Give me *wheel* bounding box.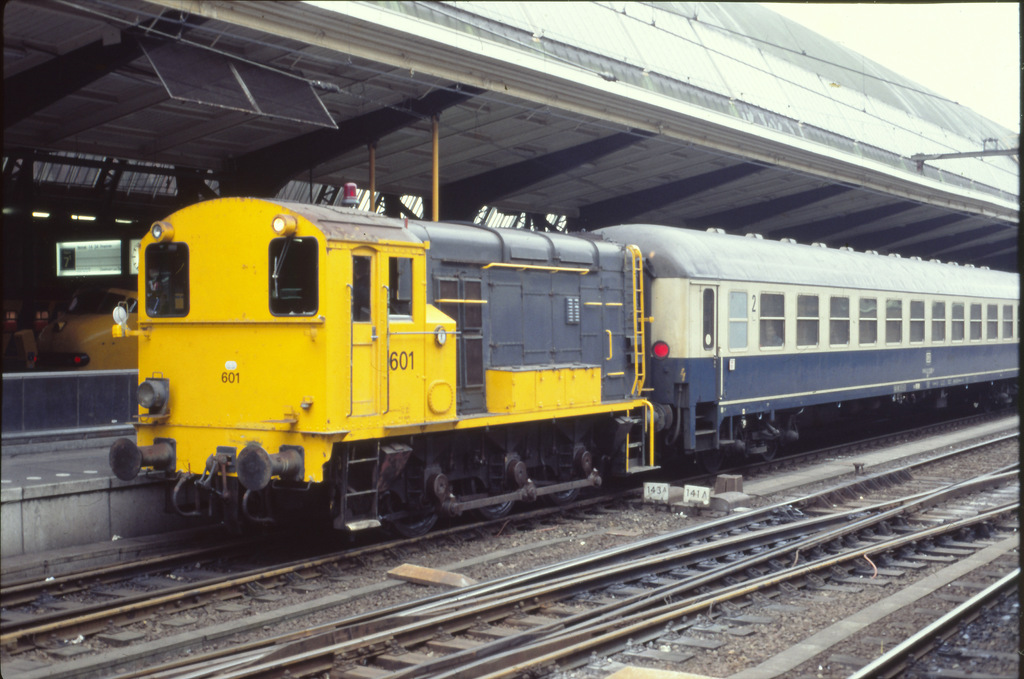
[385,487,441,537].
